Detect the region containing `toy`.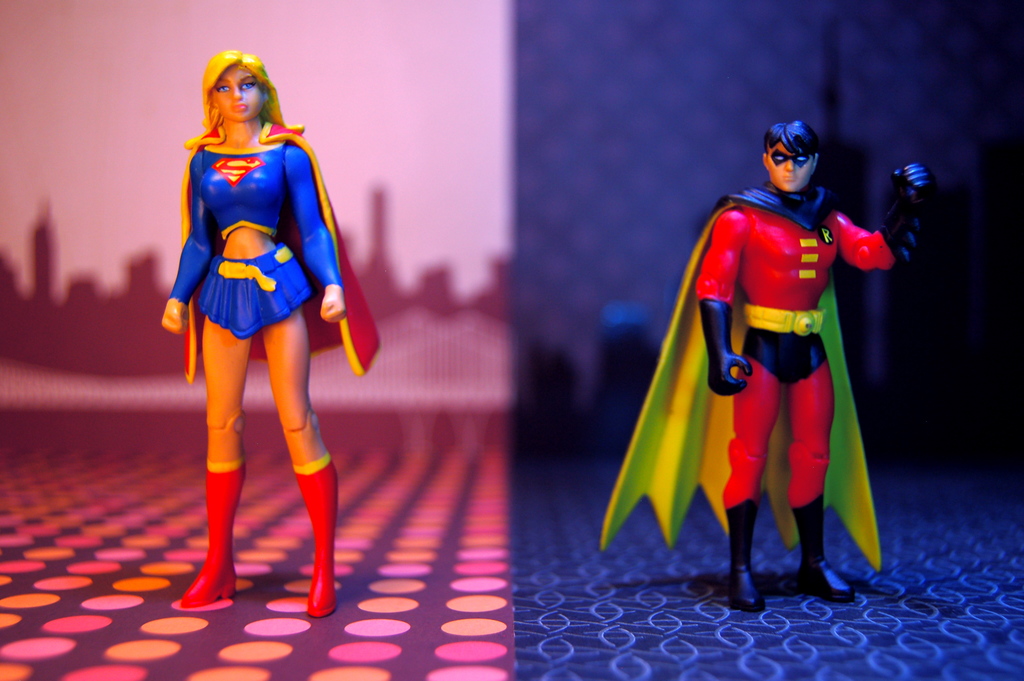
x1=597, y1=113, x2=947, y2=616.
